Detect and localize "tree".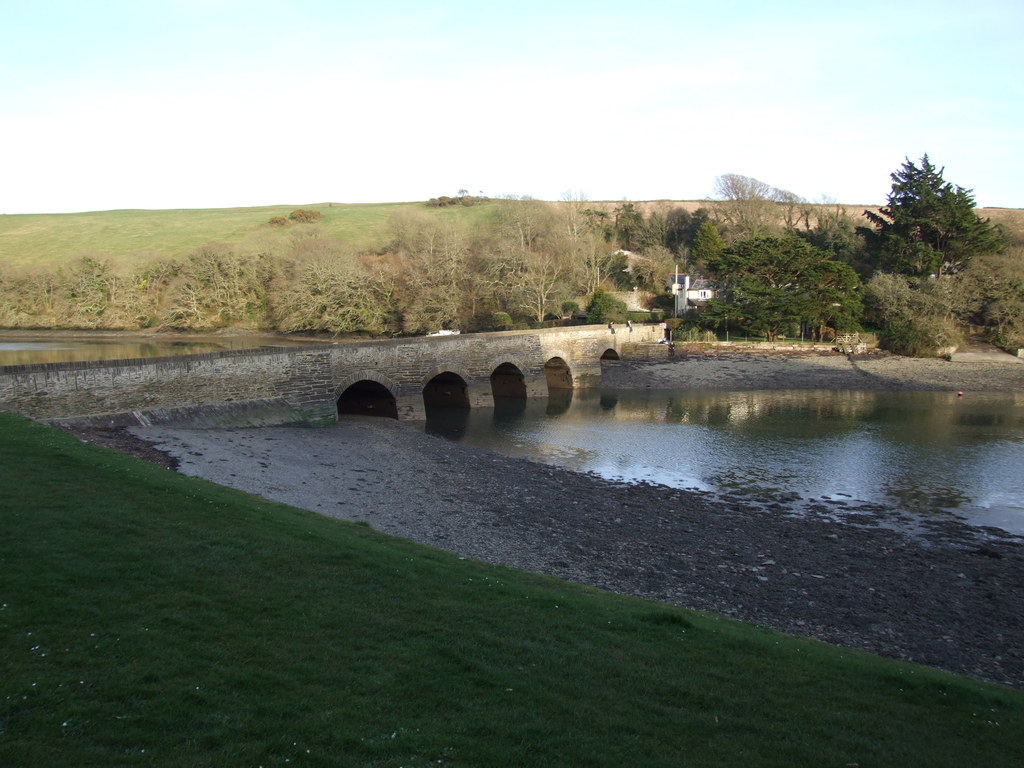
Localized at (397,205,457,332).
